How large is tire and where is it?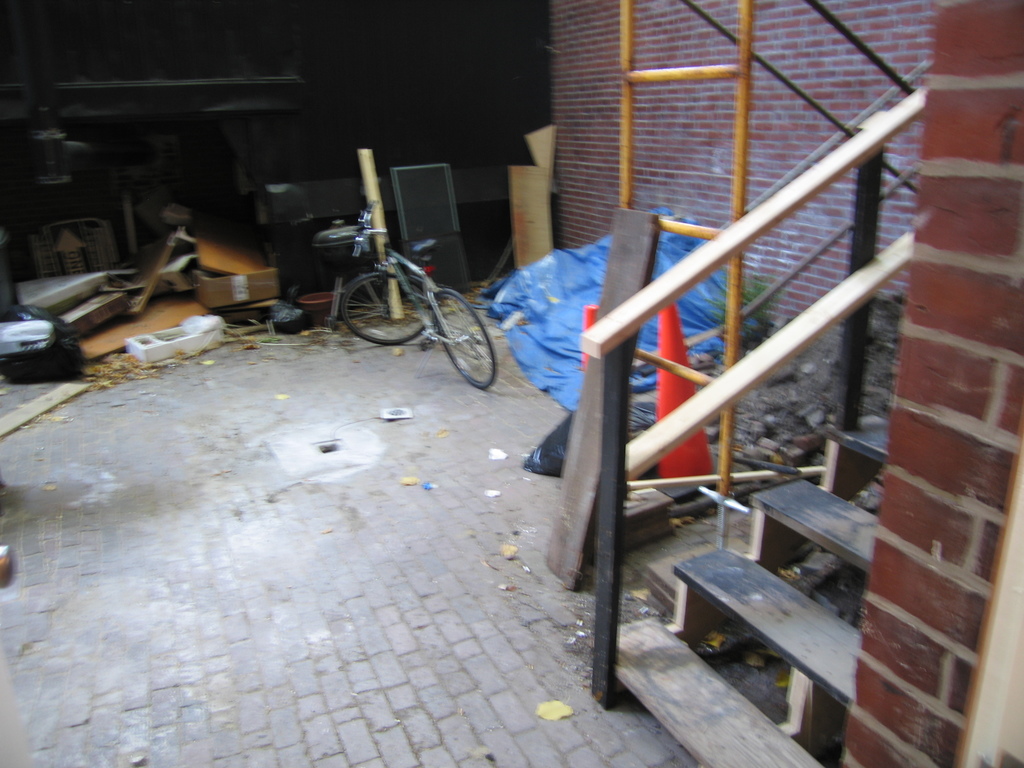
Bounding box: box(330, 257, 423, 353).
